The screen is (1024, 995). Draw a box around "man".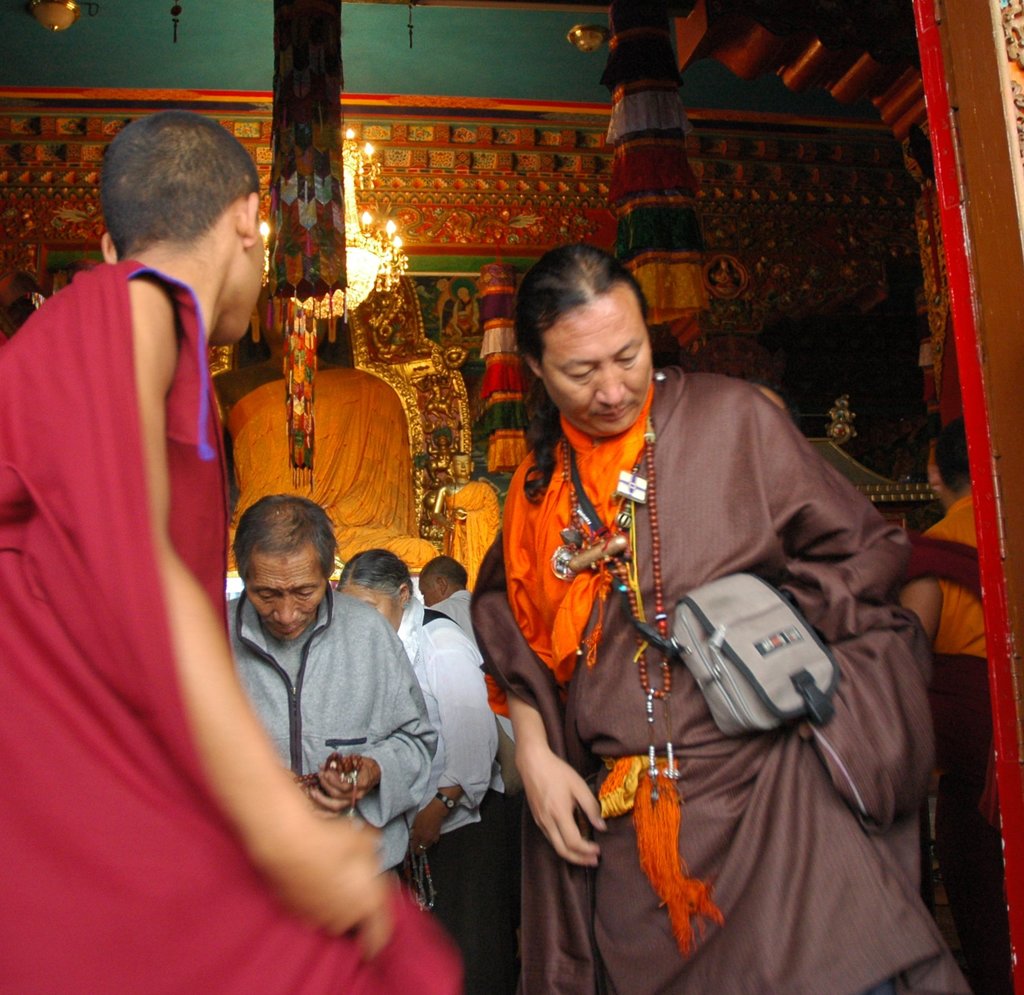
<box>417,555,476,642</box>.
